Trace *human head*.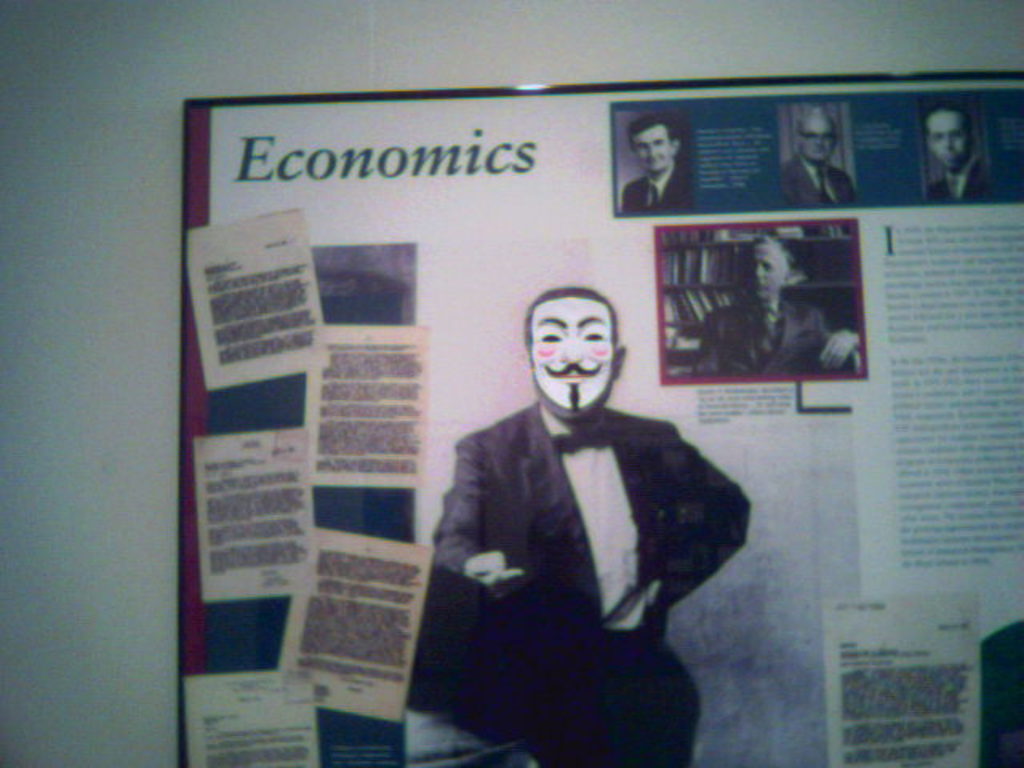
Traced to detection(629, 112, 677, 176).
